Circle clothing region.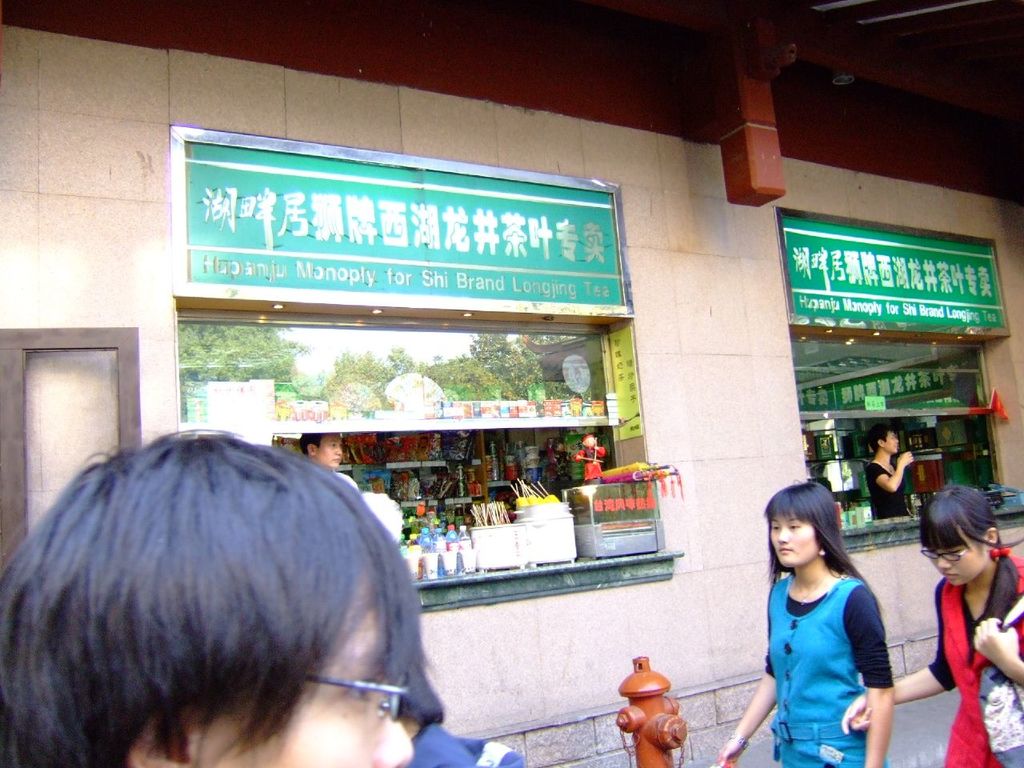
Region: 925/550/1023/767.
